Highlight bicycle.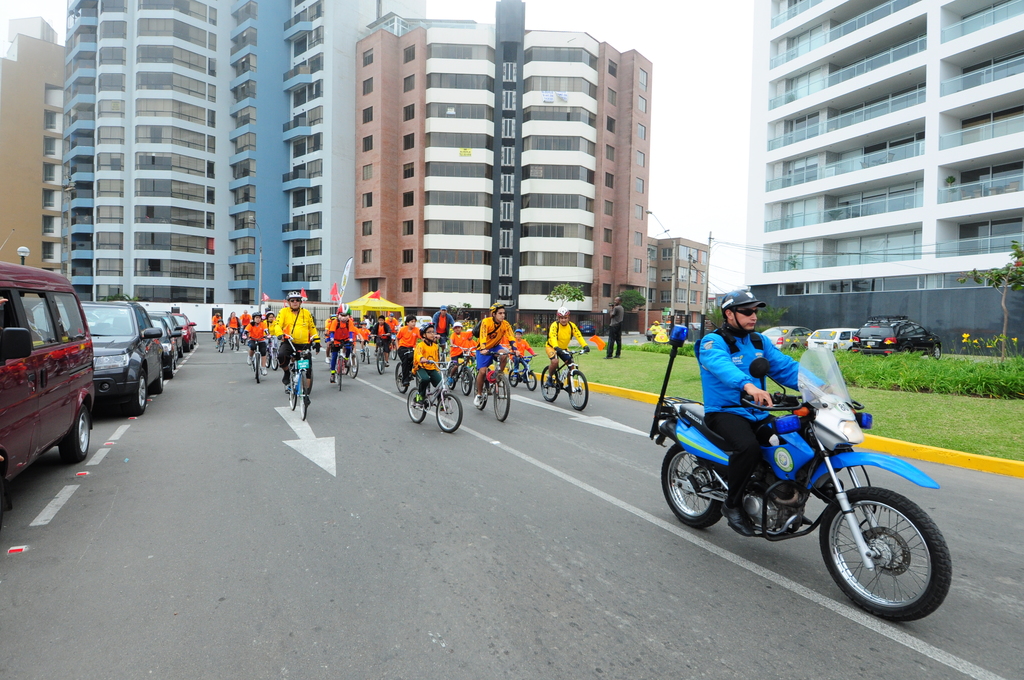
Highlighted region: Rect(385, 341, 399, 360).
